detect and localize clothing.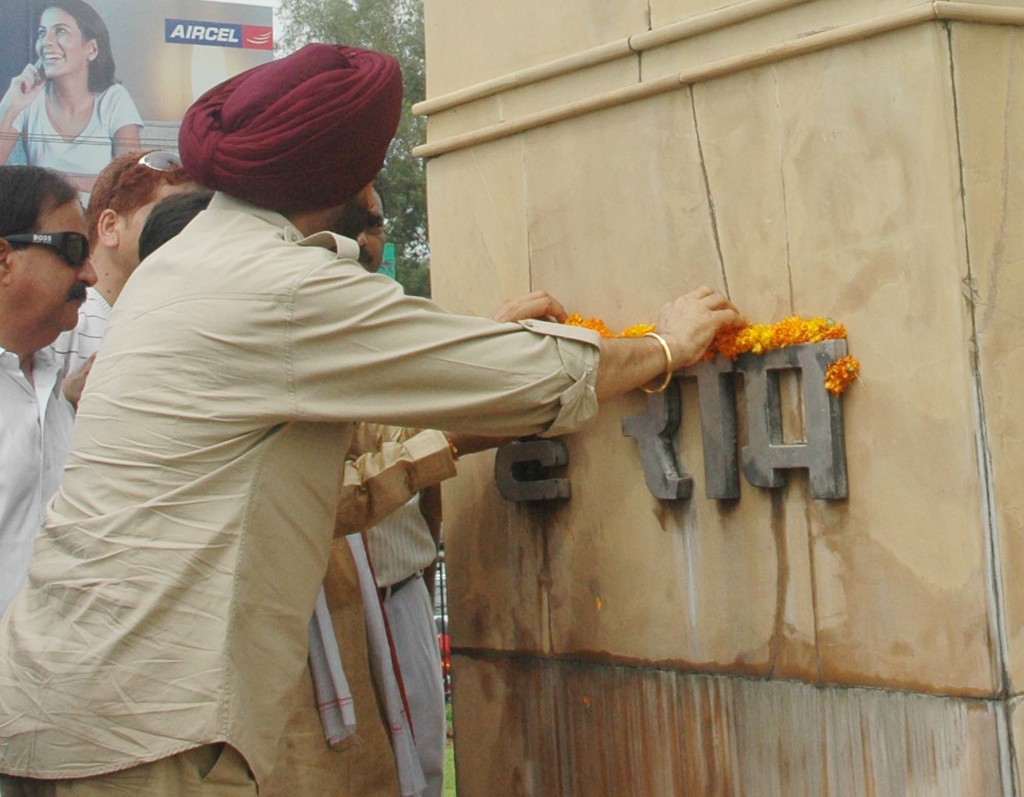
Localized at bbox(0, 140, 603, 744).
